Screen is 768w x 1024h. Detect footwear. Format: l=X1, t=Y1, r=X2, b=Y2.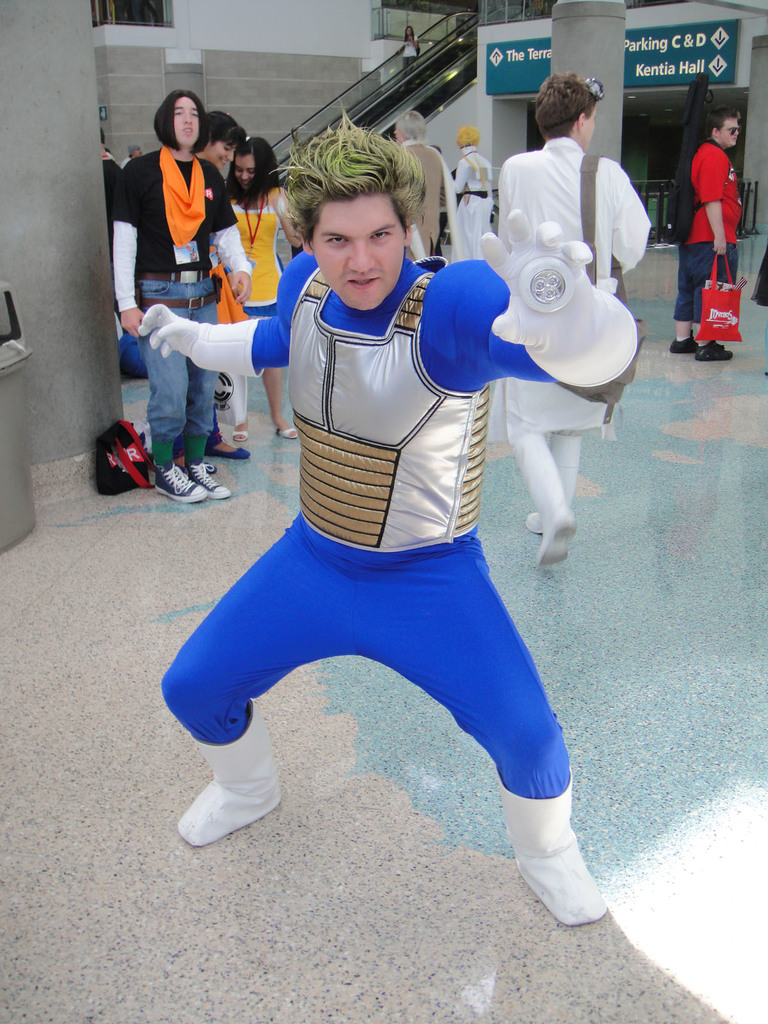
l=666, t=333, r=707, b=355.
